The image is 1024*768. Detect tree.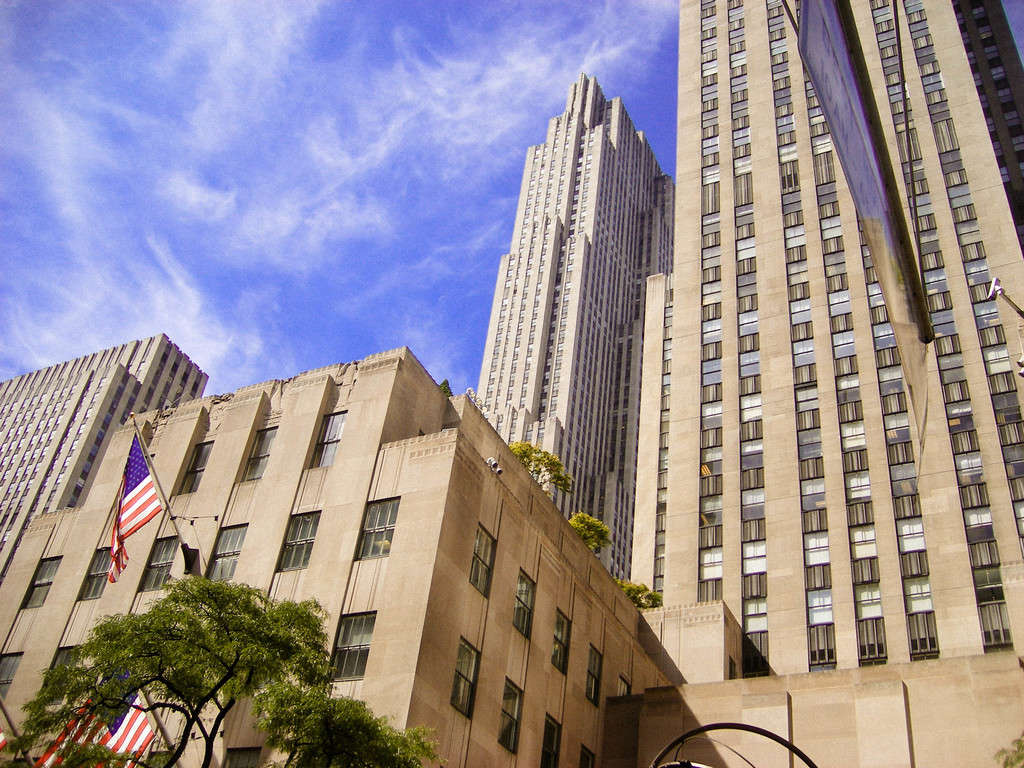
Detection: {"x1": 611, "y1": 579, "x2": 662, "y2": 611}.
